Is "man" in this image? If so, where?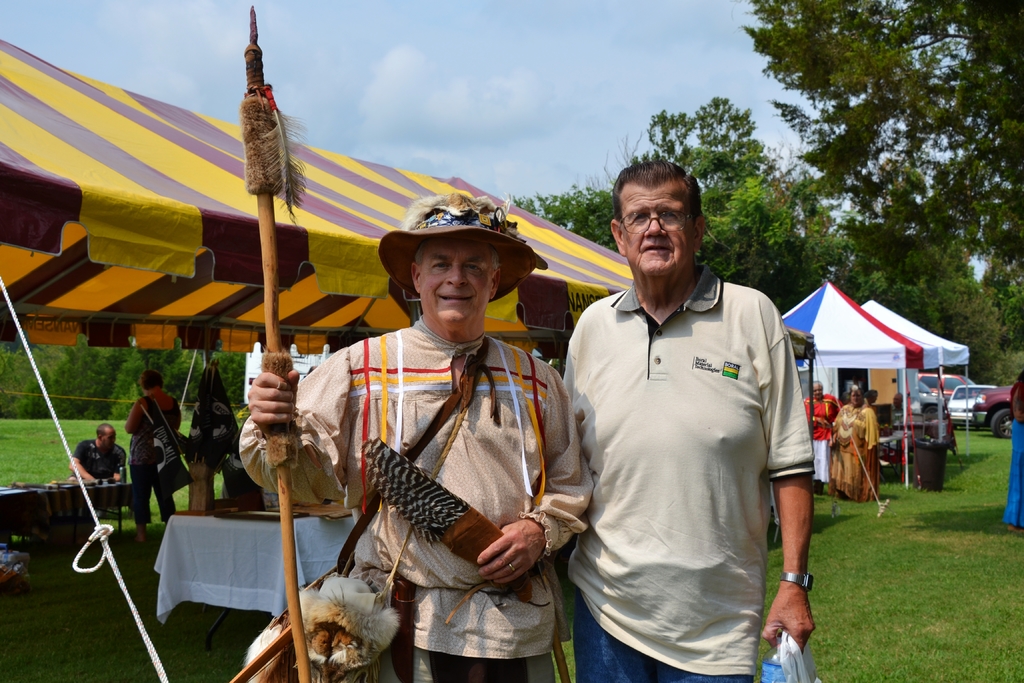
Yes, at [237,189,596,682].
